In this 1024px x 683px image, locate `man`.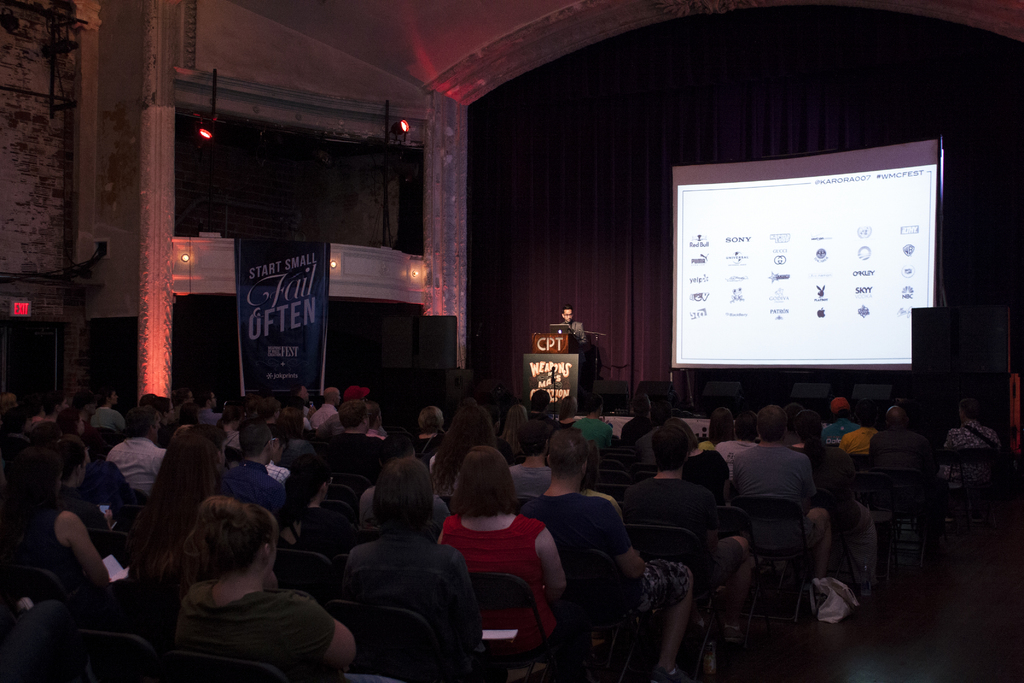
Bounding box: crop(510, 426, 554, 497).
